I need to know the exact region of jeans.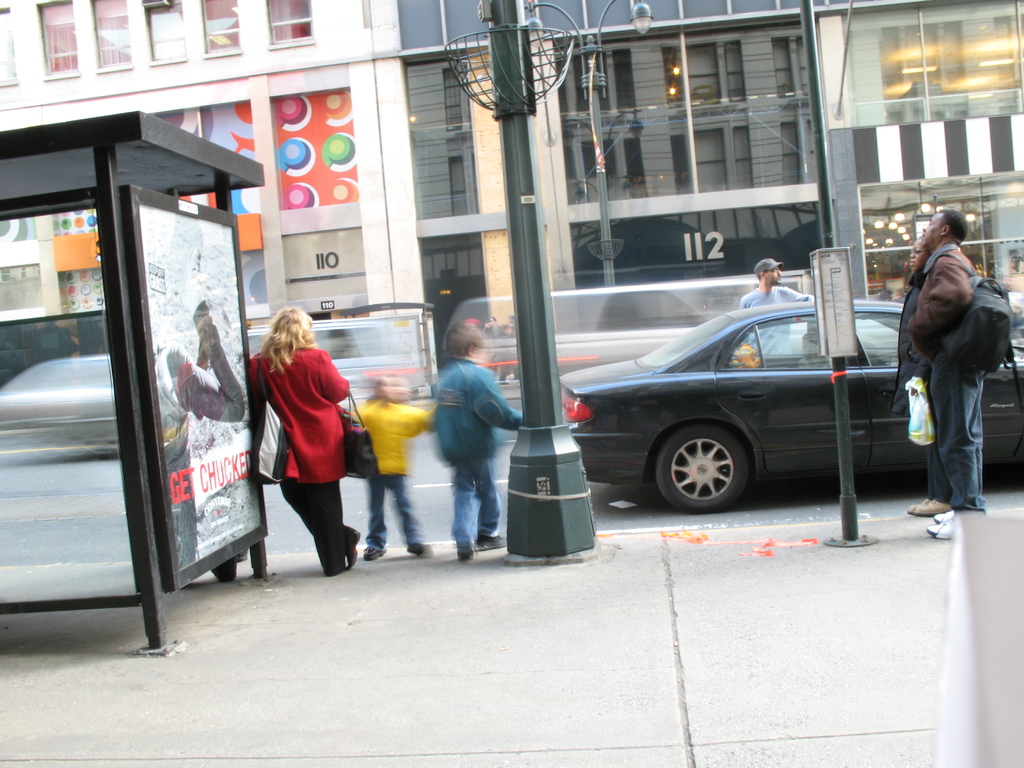
Region: 362:473:428:549.
